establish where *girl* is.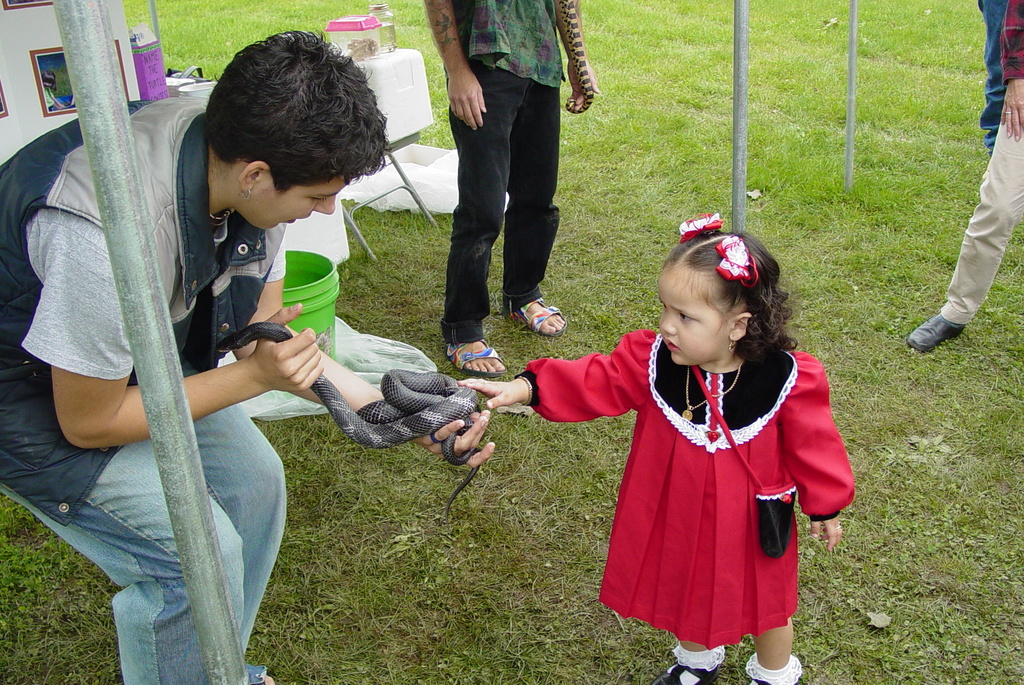
Established at (x1=453, y1=210, x2=860, y2=684).
